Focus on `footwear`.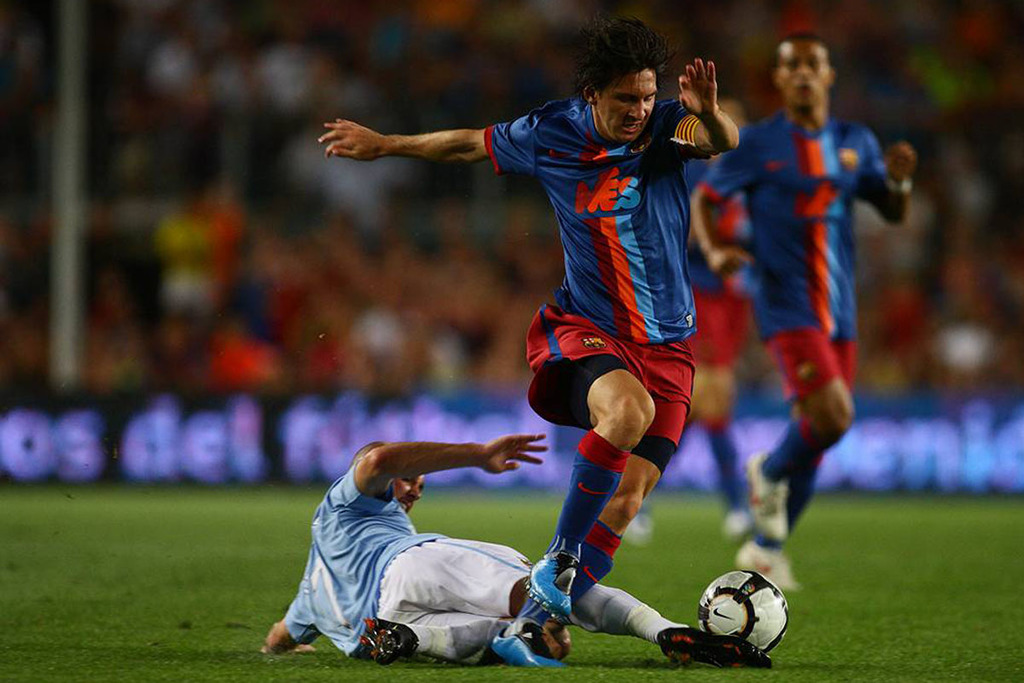
Focused at [left=624, top=508, right=653, bottom=541].
